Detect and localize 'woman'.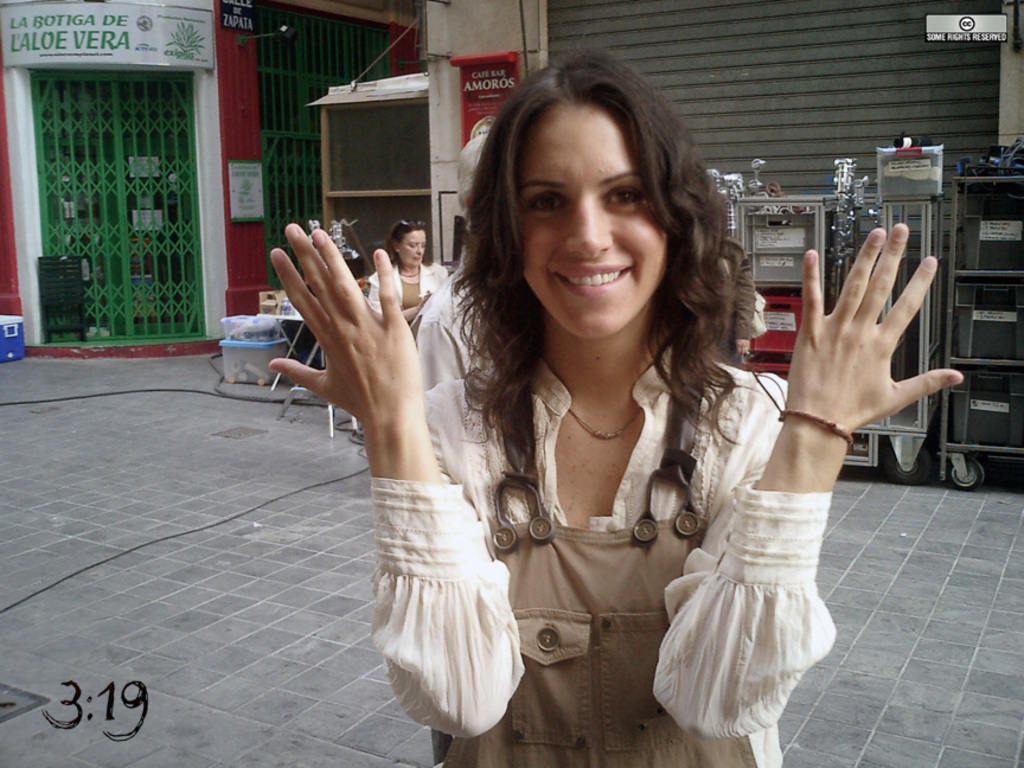
Localized at select_region(264, 26, 965, 767).
